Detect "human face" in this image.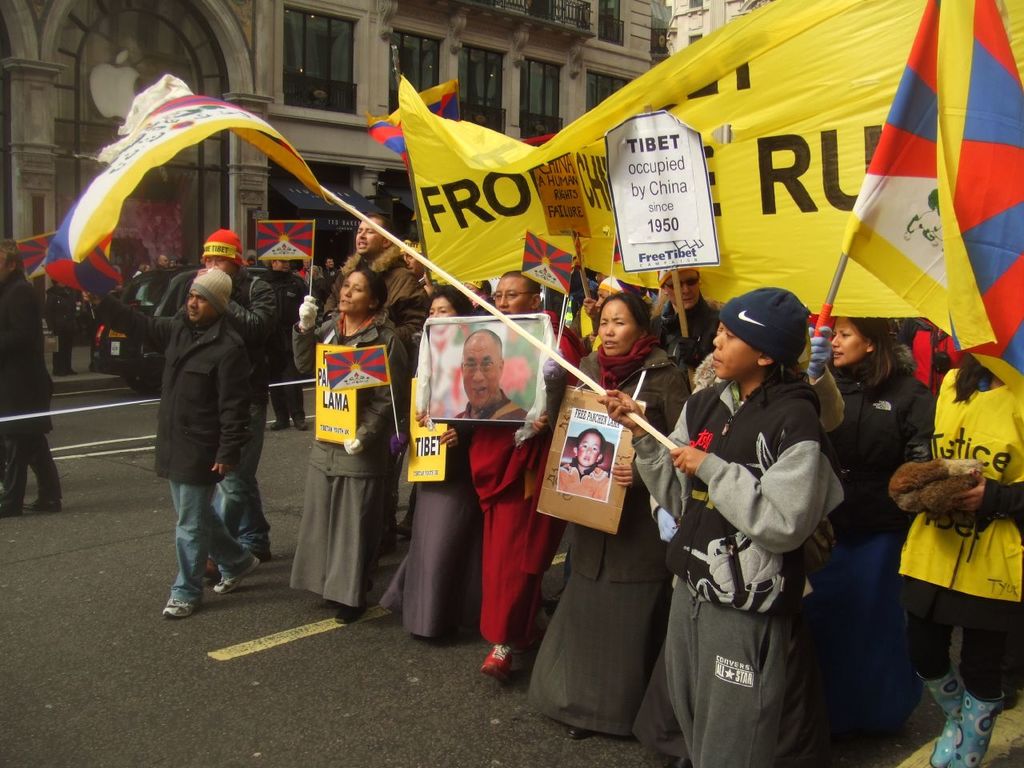
Detection: 666,270,699,308.
